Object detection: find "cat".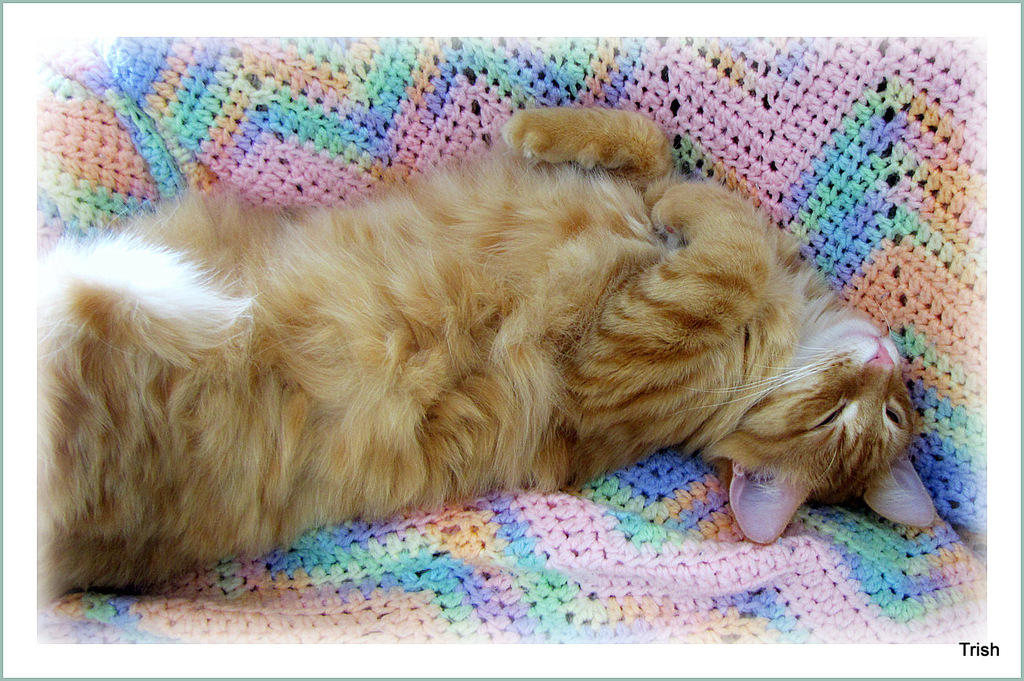
box(29, 103, 943, 606).
